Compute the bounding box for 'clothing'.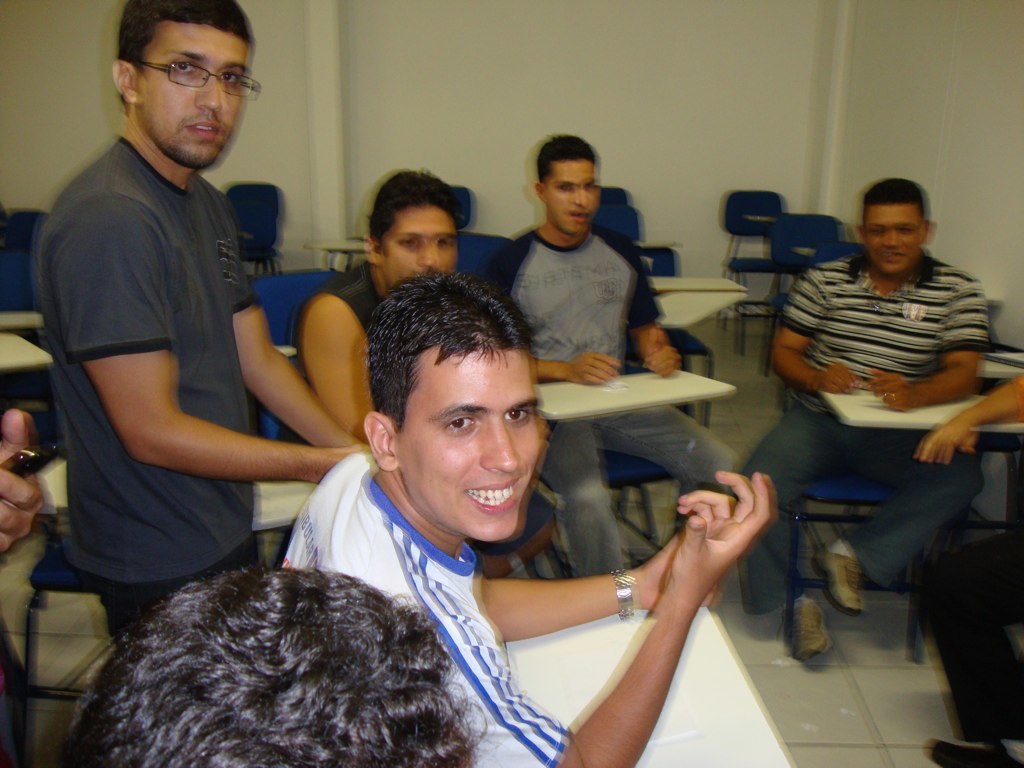
detection(913, 532, 1023, 746).
